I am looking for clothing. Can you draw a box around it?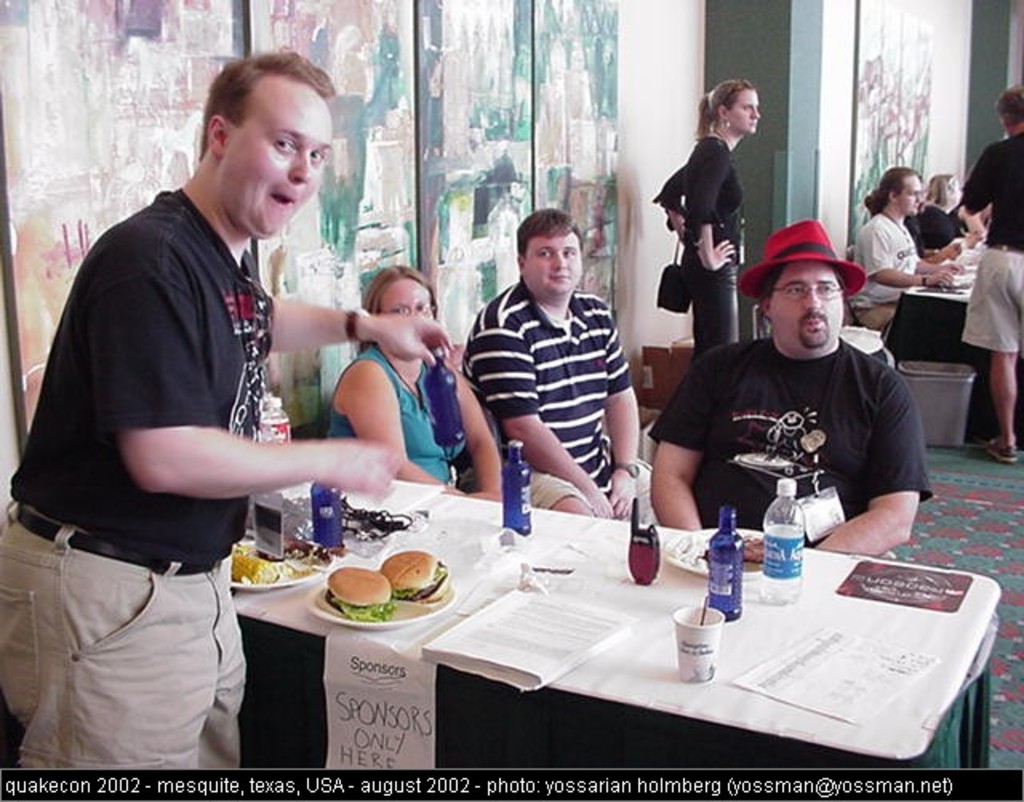
Sure, the bounding box is detection(650, 138, 749, 335).
